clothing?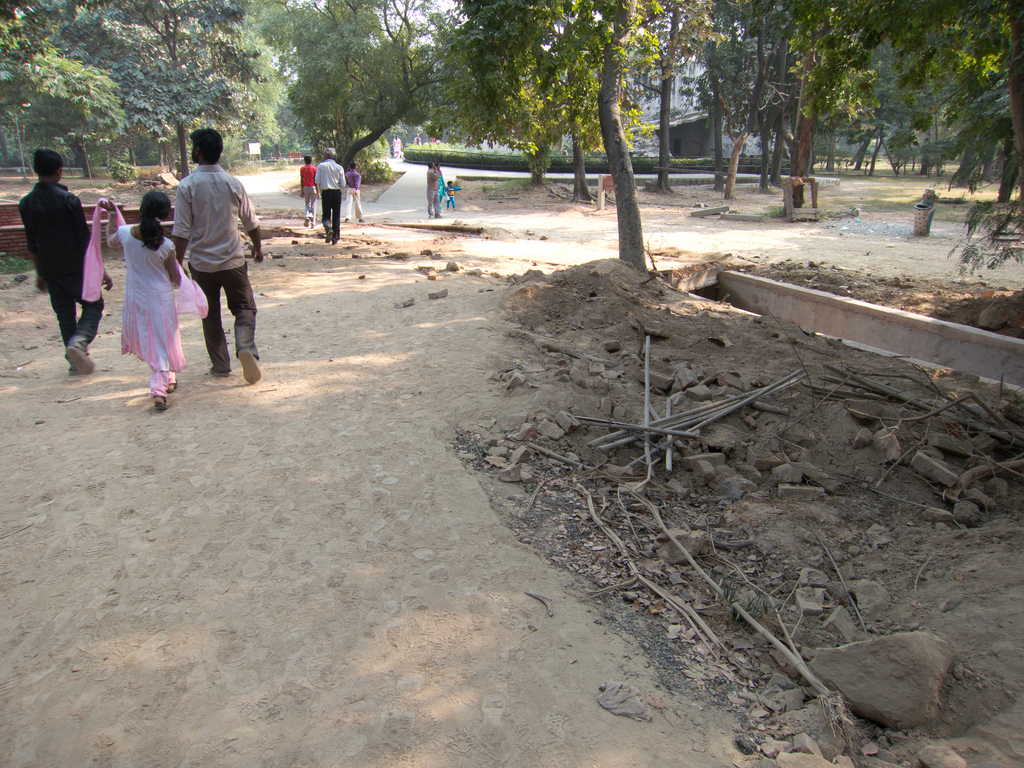
428:168:438:216
